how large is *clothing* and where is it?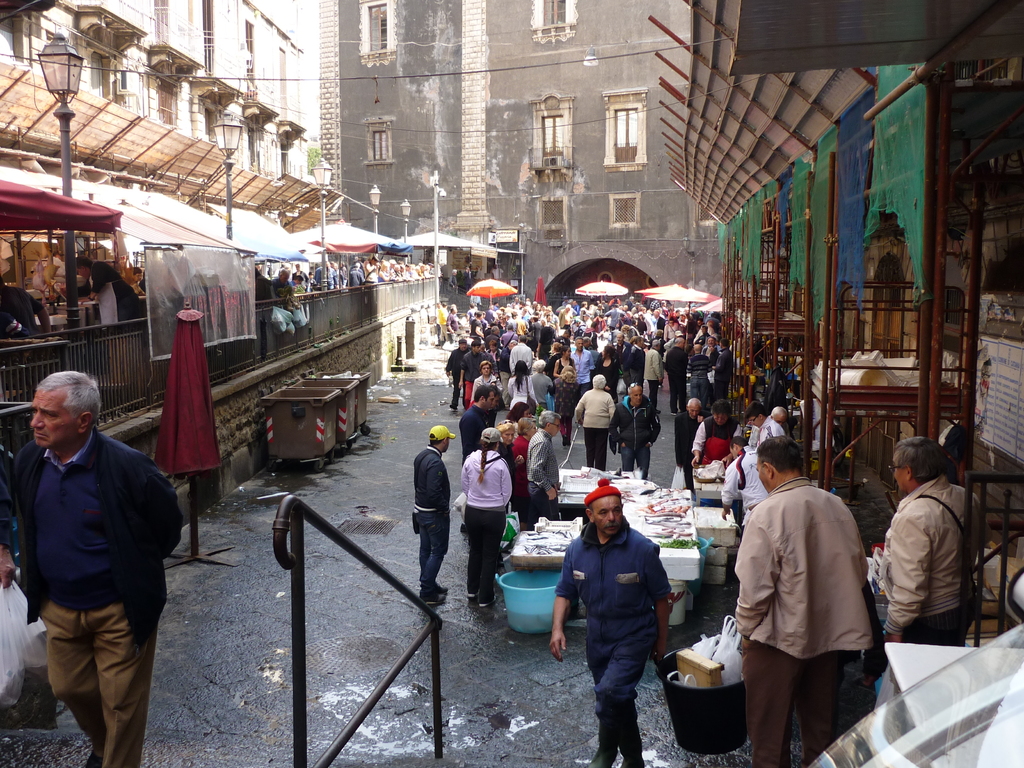
Bounding box: 615/406/656/481.
